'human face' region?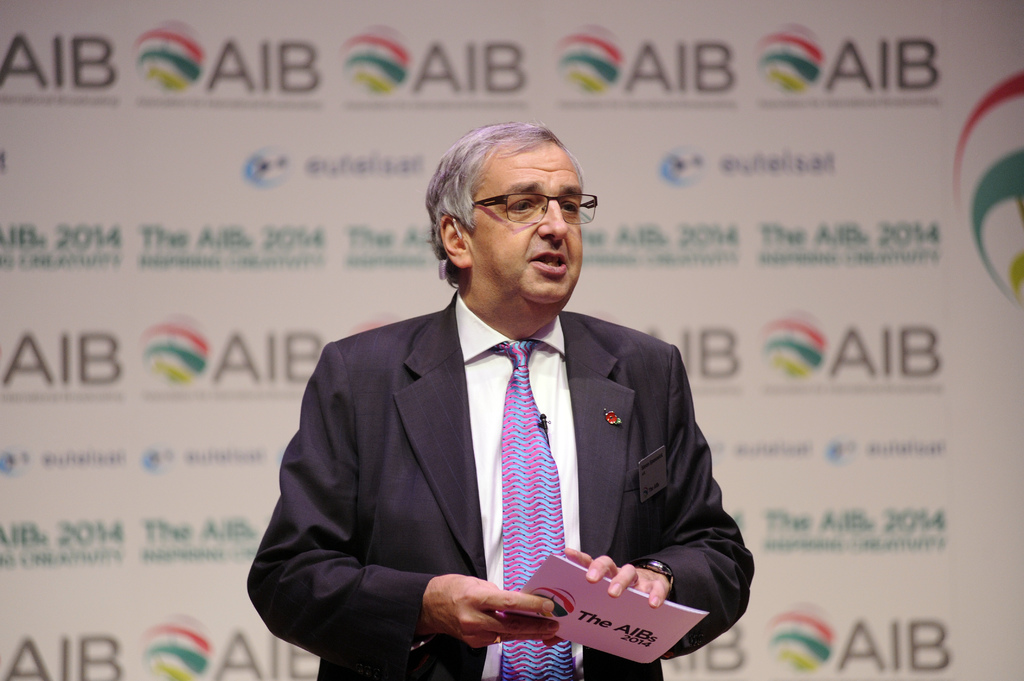
(left=468, top=138, right=583, bottom=312)
